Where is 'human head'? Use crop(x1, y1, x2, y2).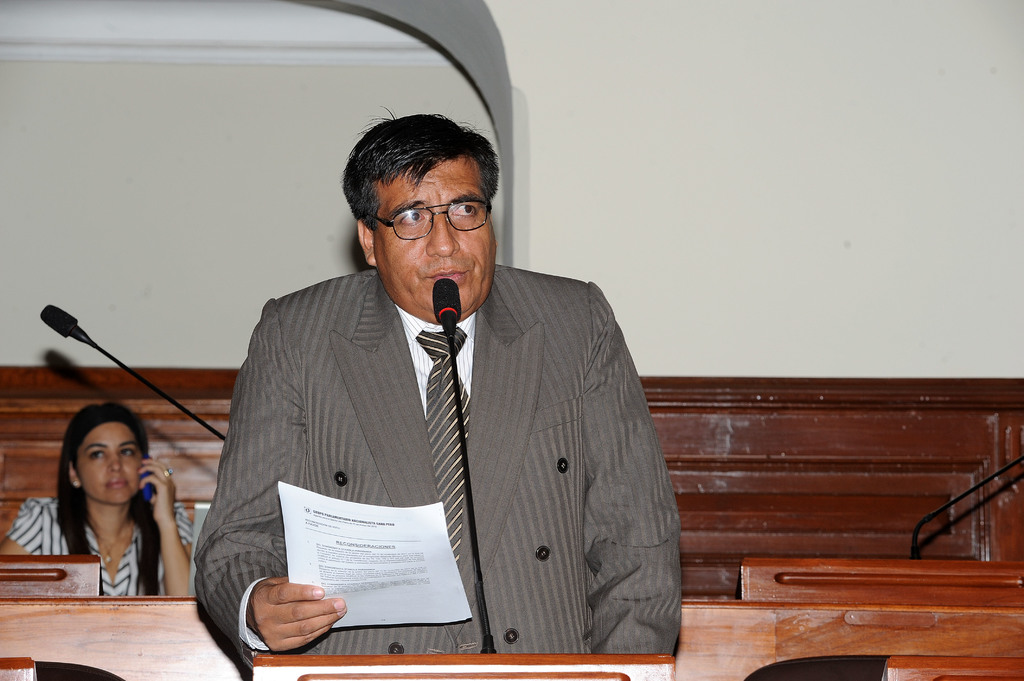
crop(331, 113, 513, 294).
